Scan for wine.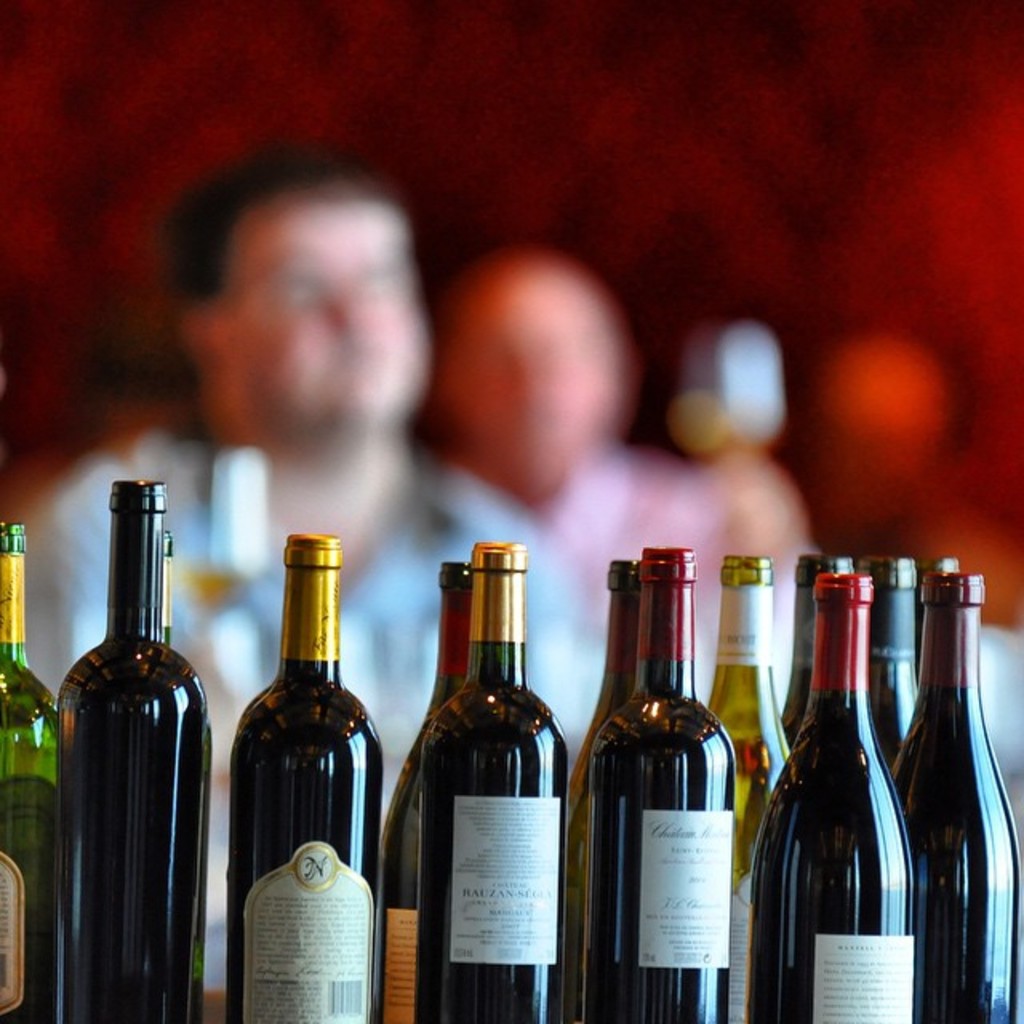
Scan result: box(858, 554, 922, 763).
